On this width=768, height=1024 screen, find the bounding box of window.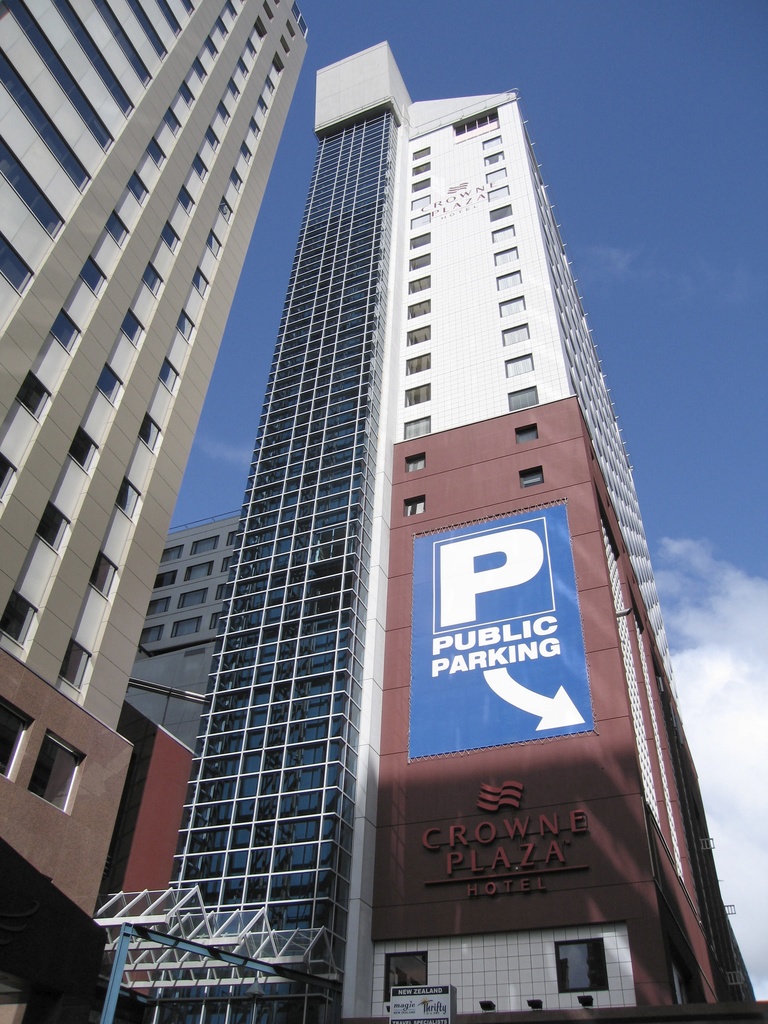
Bounding box: detection(145, 138, 165, 168).
